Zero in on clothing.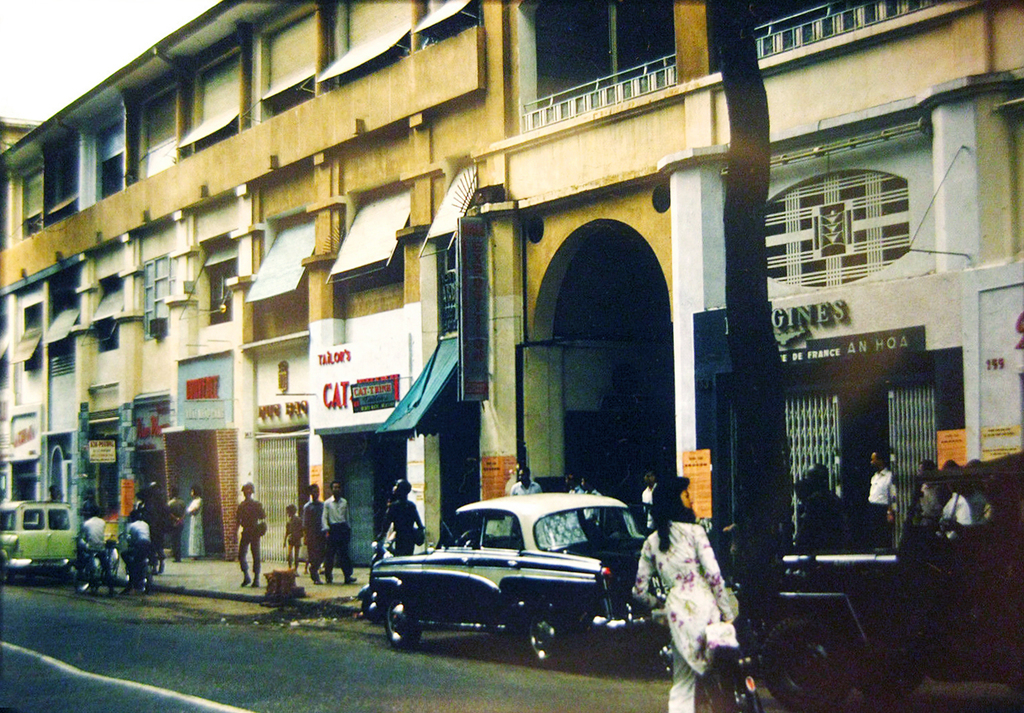
Zeroed in: bbox=(872, 469, 894, 549).
